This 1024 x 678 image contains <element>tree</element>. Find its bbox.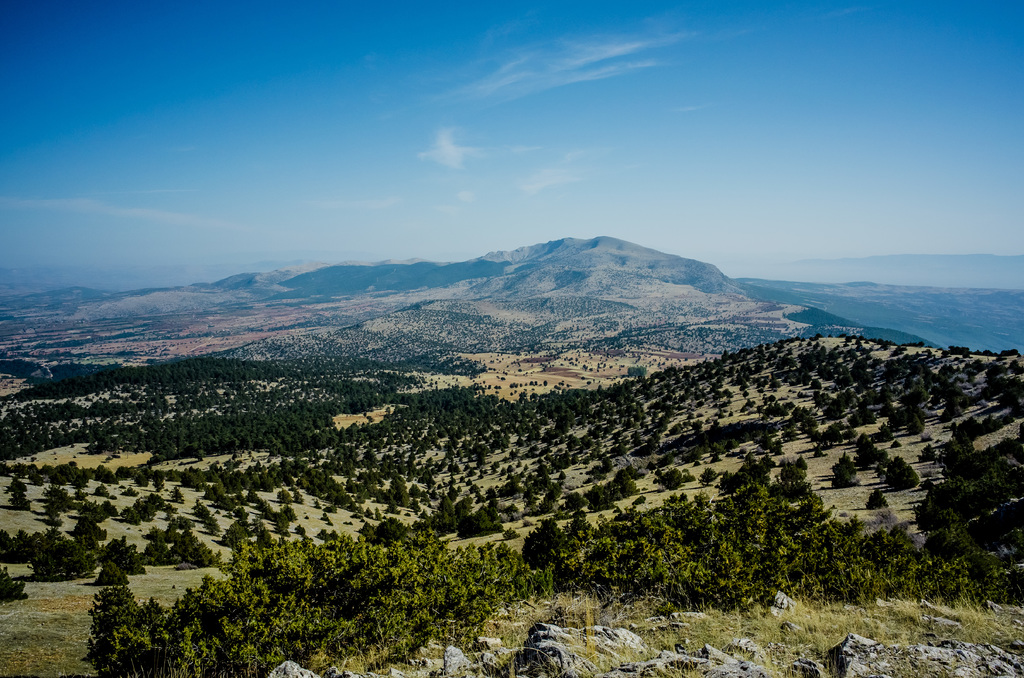
(167, 582, 260, 677).
